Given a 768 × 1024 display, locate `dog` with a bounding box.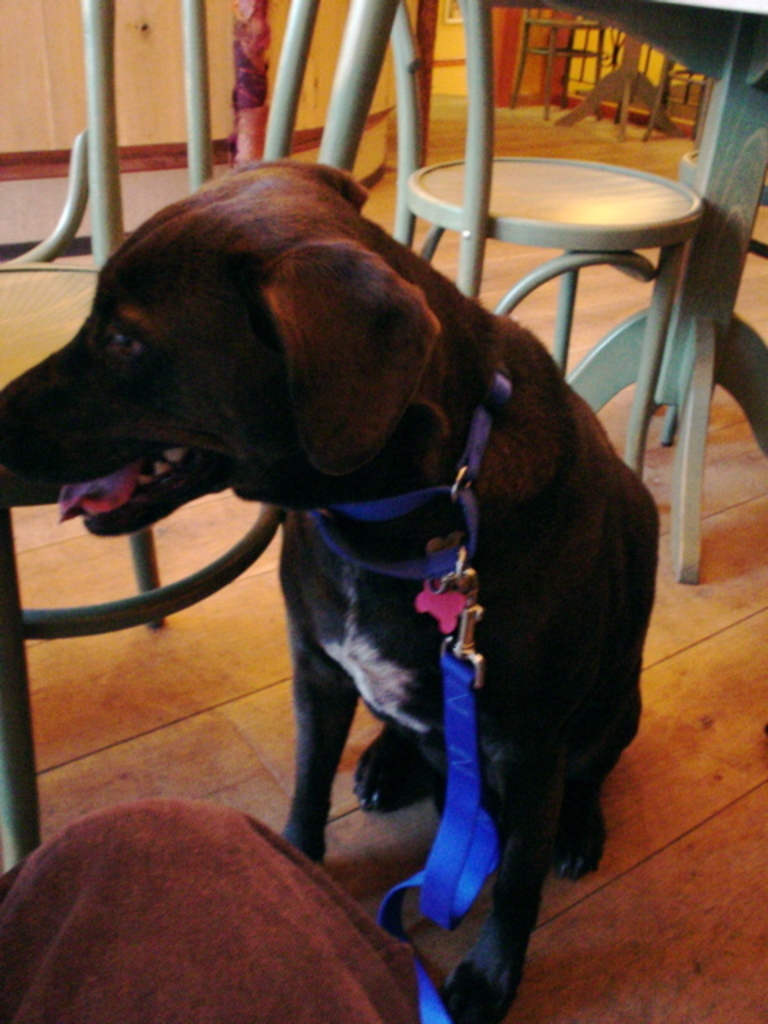
Located: [0, 160, 666, 1021].
